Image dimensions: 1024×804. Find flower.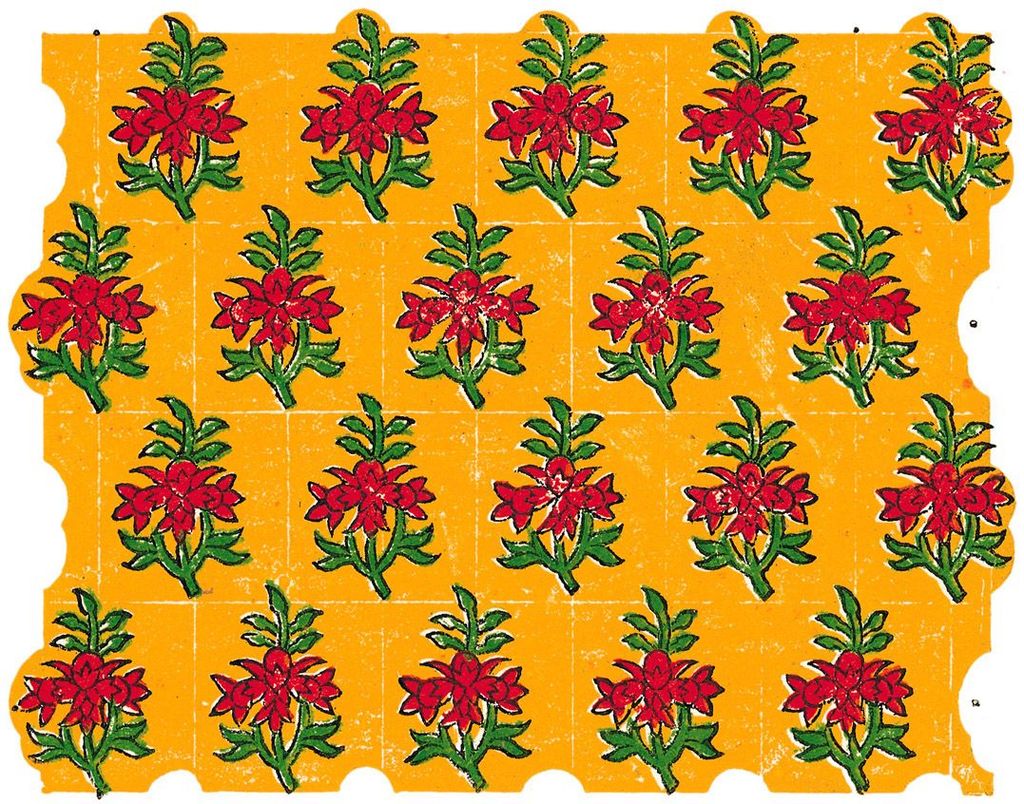
<bbox>486, 452, 621, 542</bbox>.
